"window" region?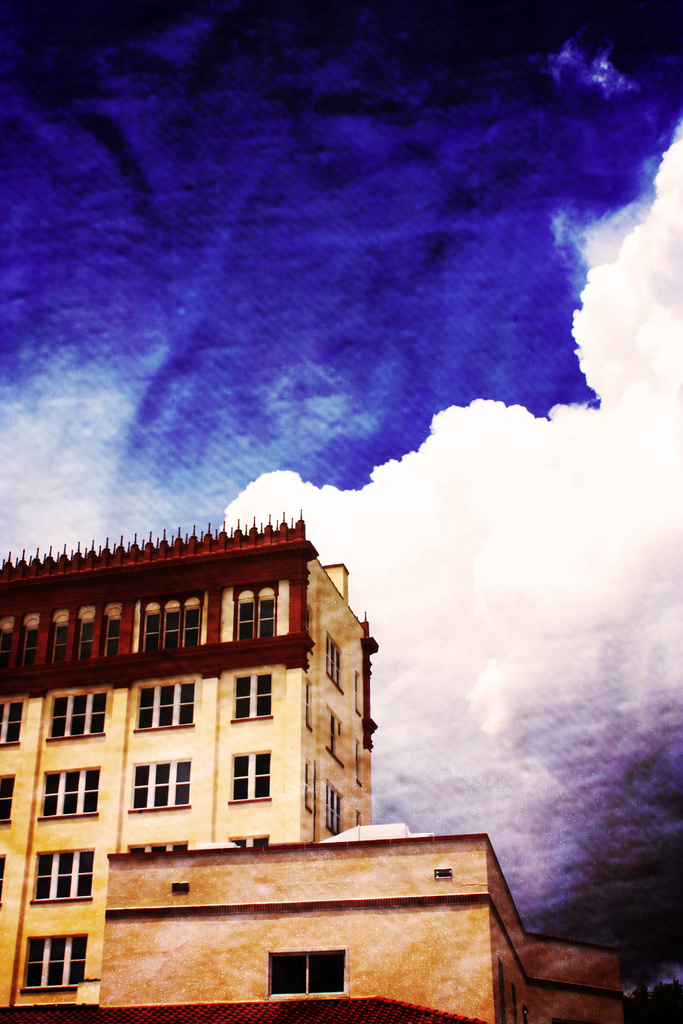
box=[43, 764, 97, 813]
